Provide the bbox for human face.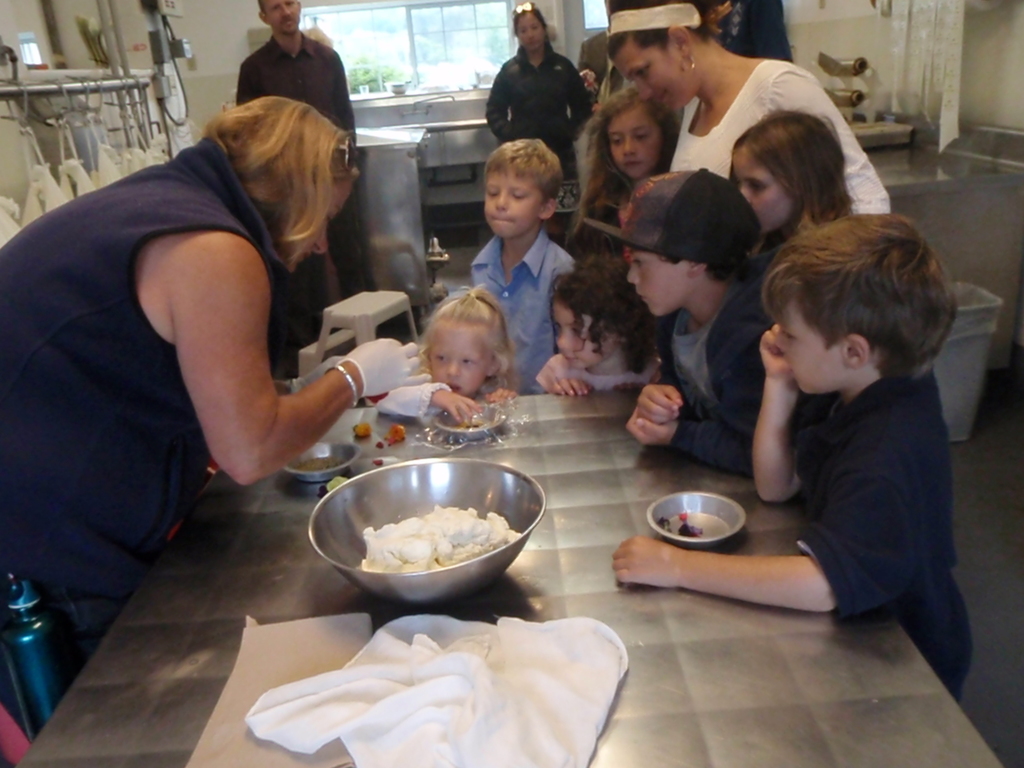
<region>517, 12, 545, 52</region>.
